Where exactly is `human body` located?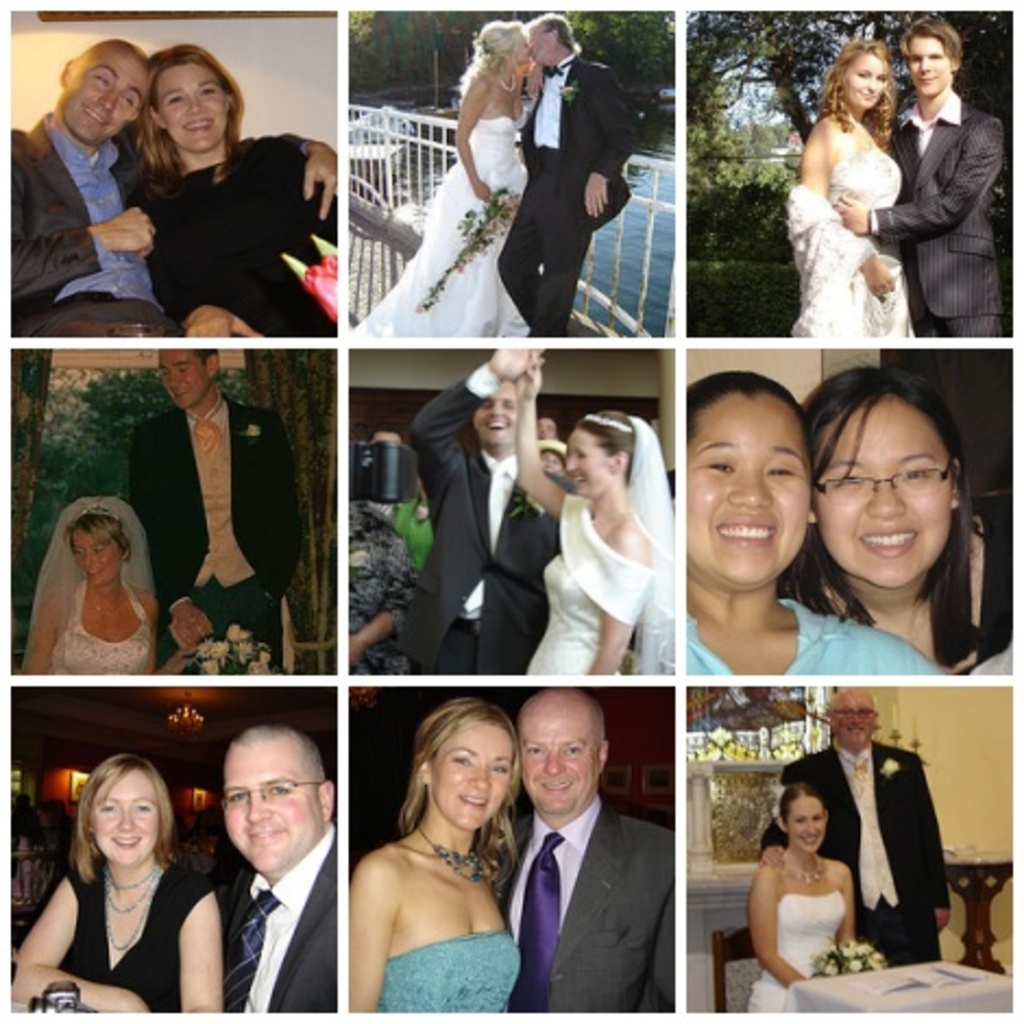
Its bounding box is x1=216, y1=717, x2=338, y2=1017.
